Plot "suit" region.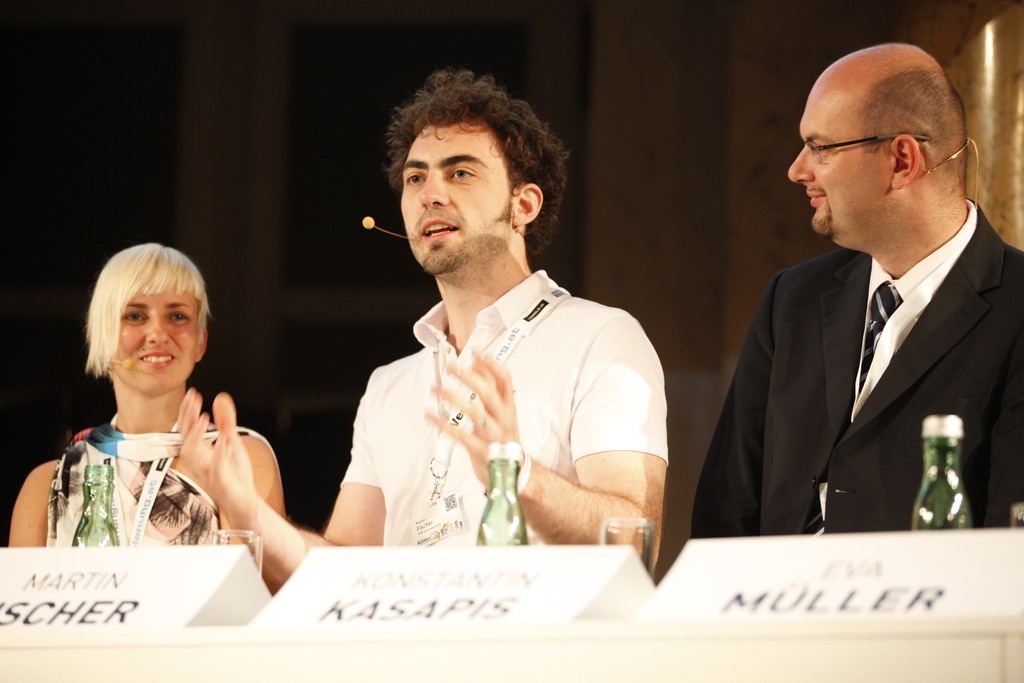
Plotted at region(710, 123, 1020, 556).
